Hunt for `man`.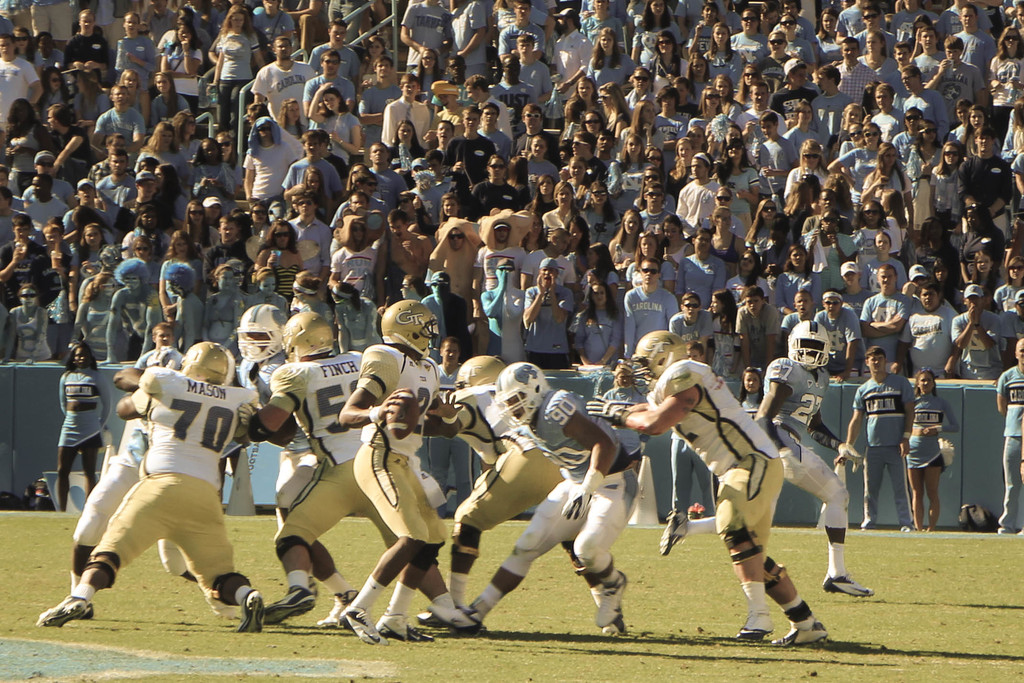
Hunted down at rect(497, 0, 543, 60).
